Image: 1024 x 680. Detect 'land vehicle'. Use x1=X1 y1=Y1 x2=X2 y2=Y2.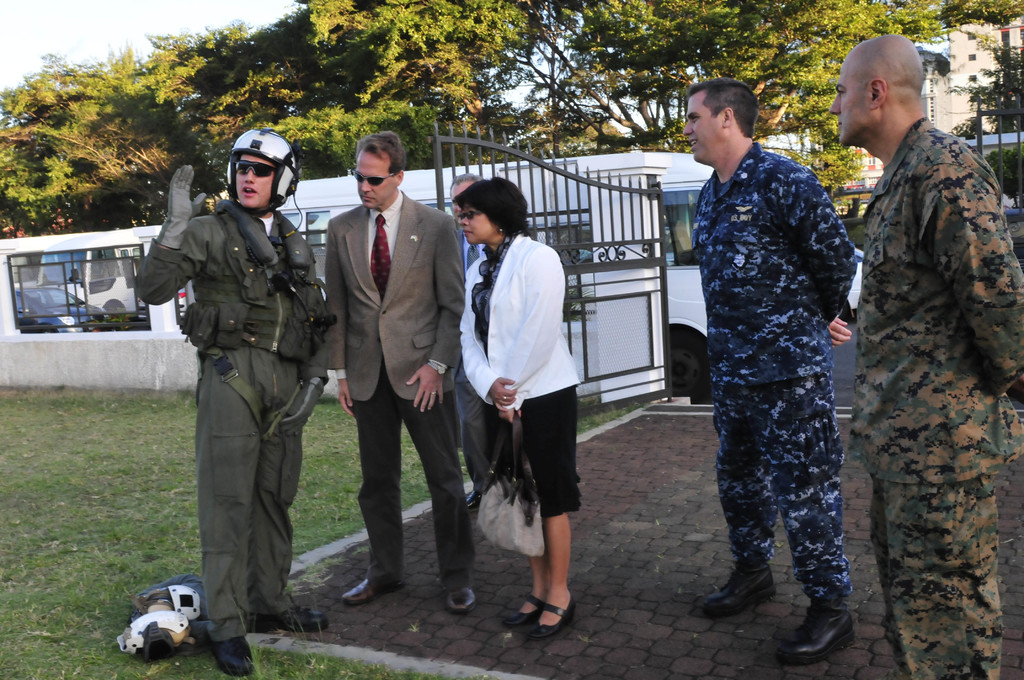
x1=0 y1=224 x2=189 y2=317.
